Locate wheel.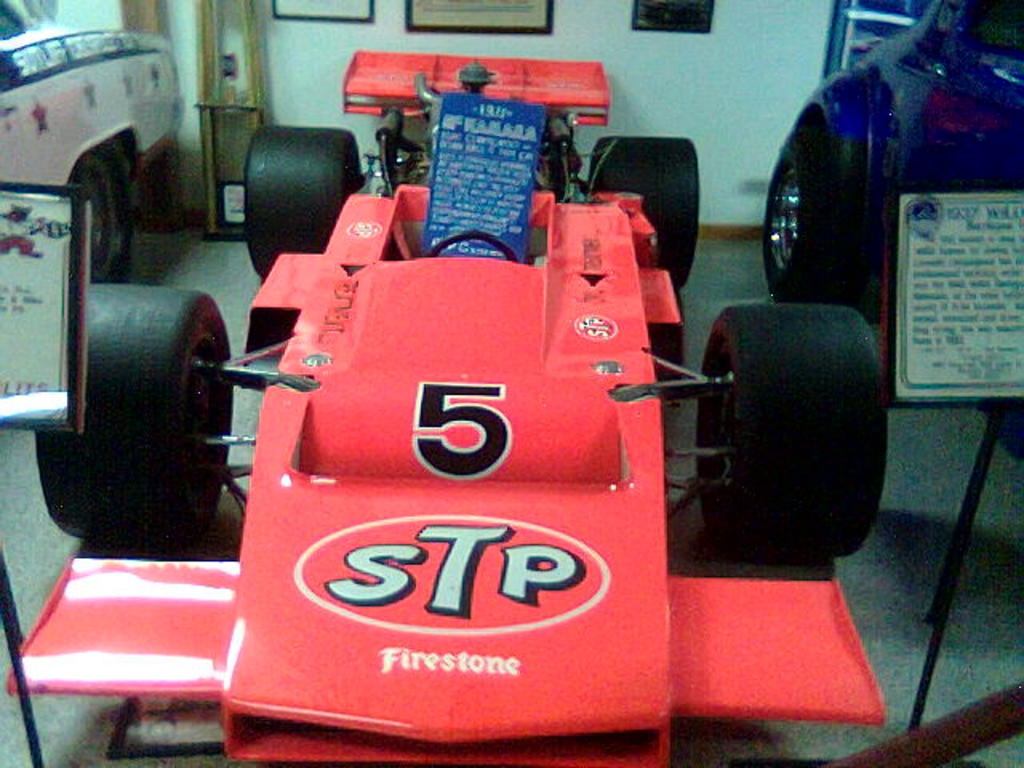
Bounding box: BBox(51, 275, 226, 536).
